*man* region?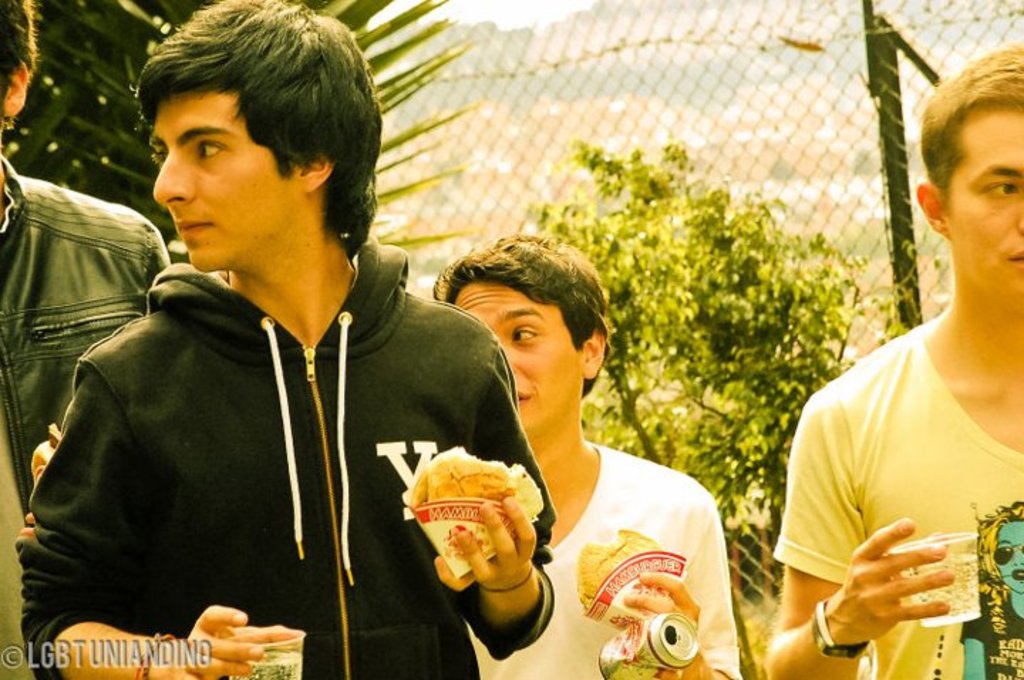
Rect(13, 0, 556, 679)
